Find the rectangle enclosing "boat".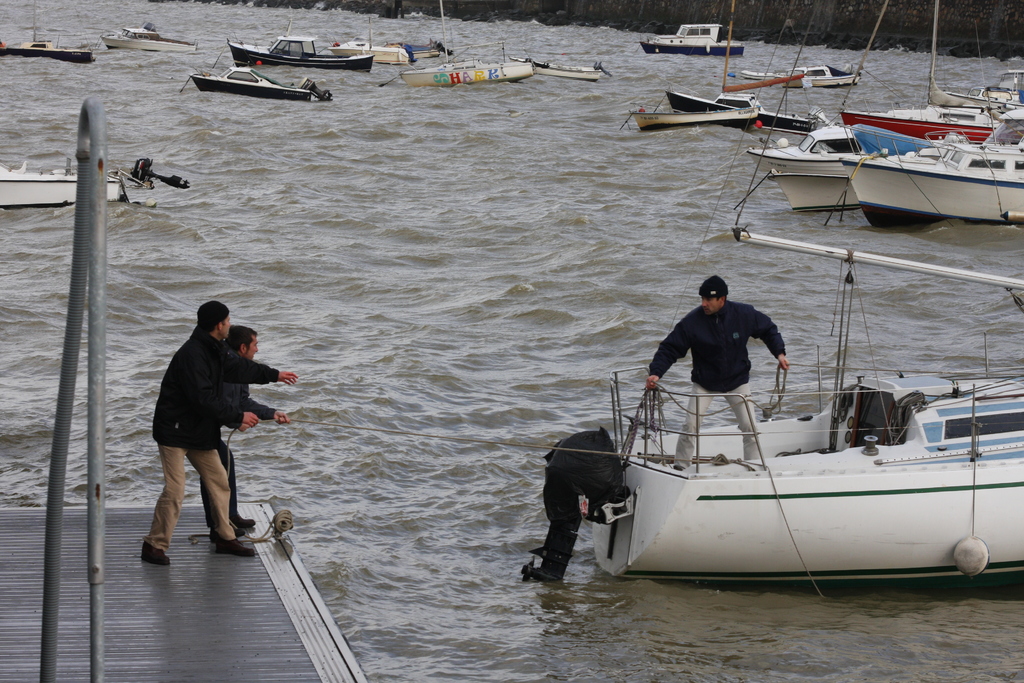
[x1=188, y1=64, x2=316, y2=106].
